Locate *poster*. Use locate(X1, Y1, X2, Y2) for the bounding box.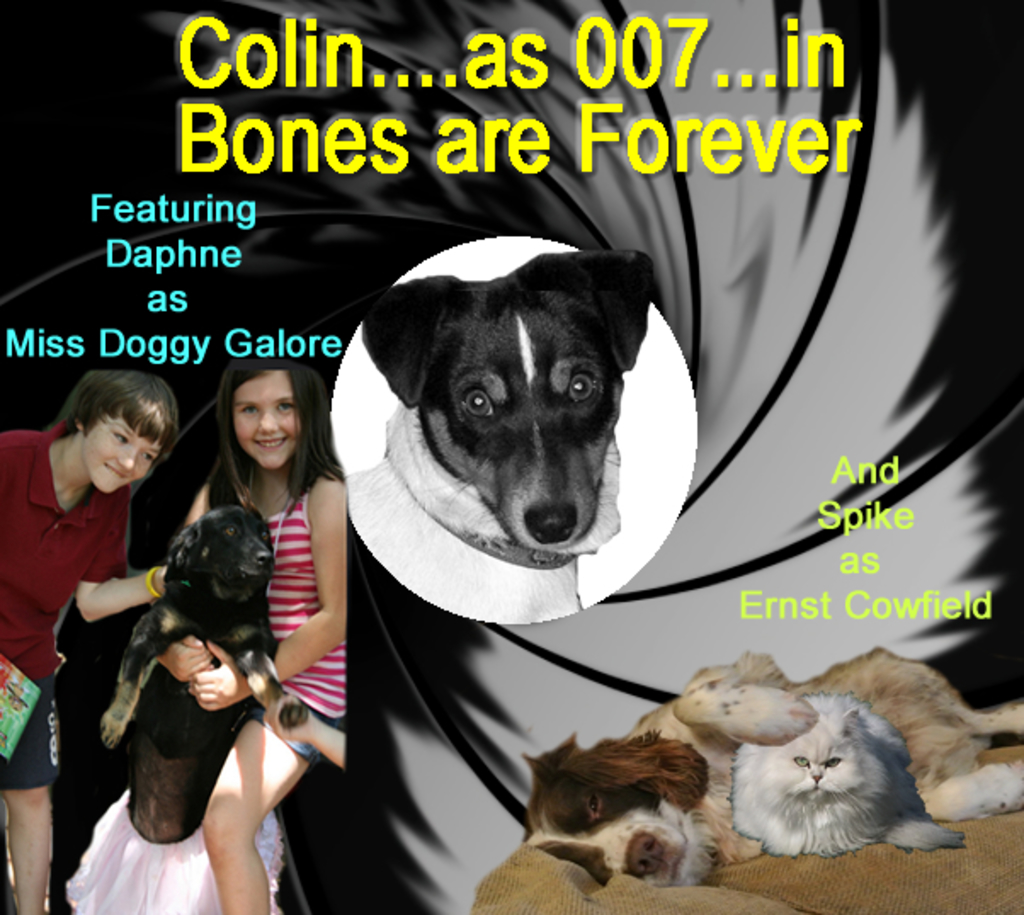
locate(0, 0, 1022, 913).
